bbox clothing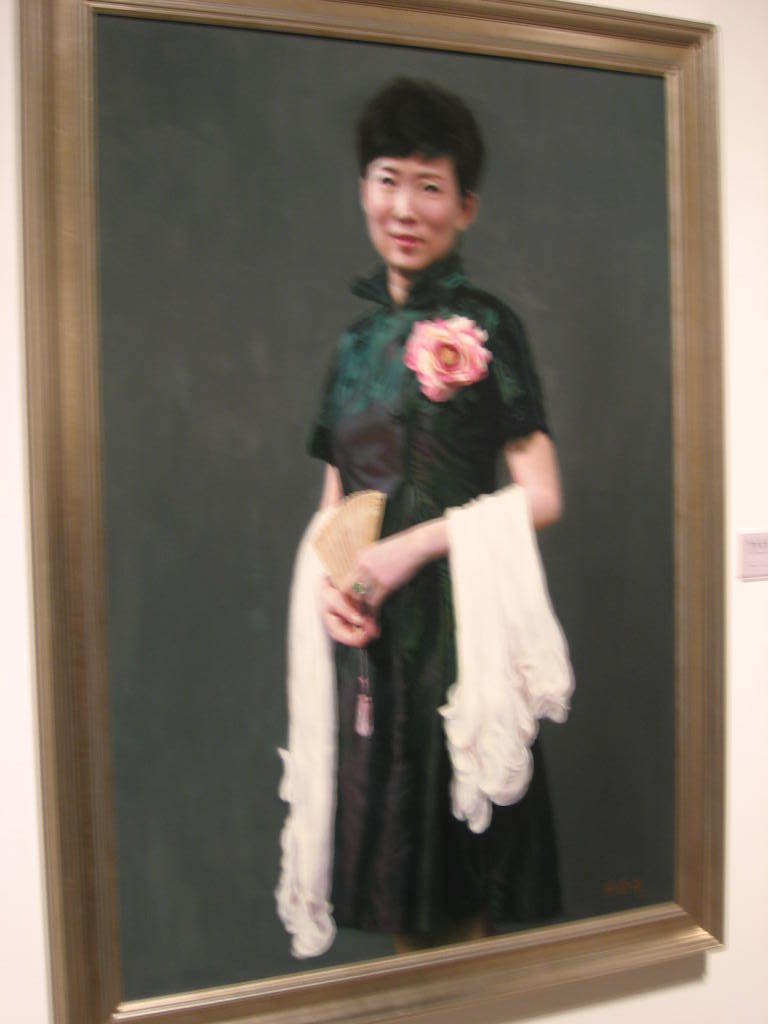
{"left": 280, "top": 243, "right": 608, "bottom": 948}
